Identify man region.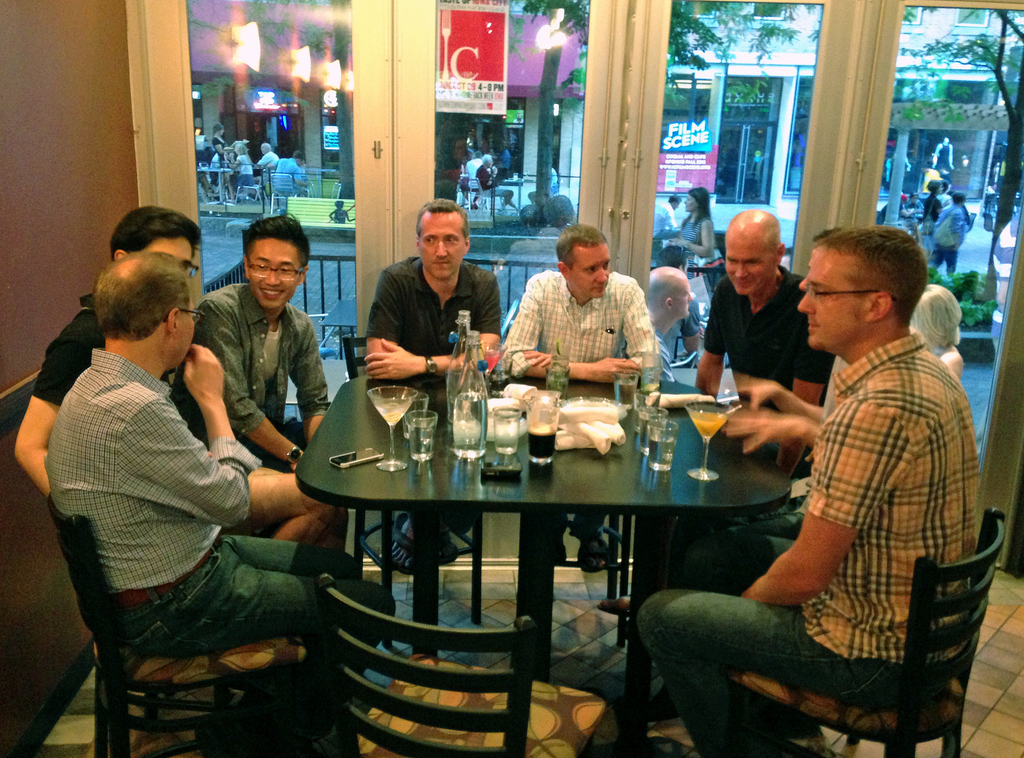
Region: left=273, top=150, right=311, bottom=191.
